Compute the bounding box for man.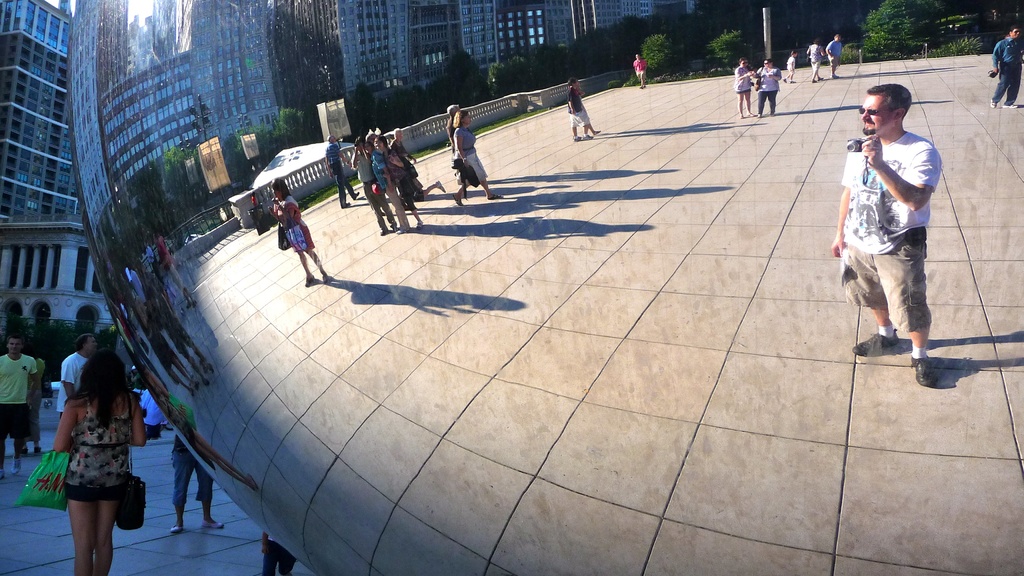
locate(840, 76, 957, 371).
